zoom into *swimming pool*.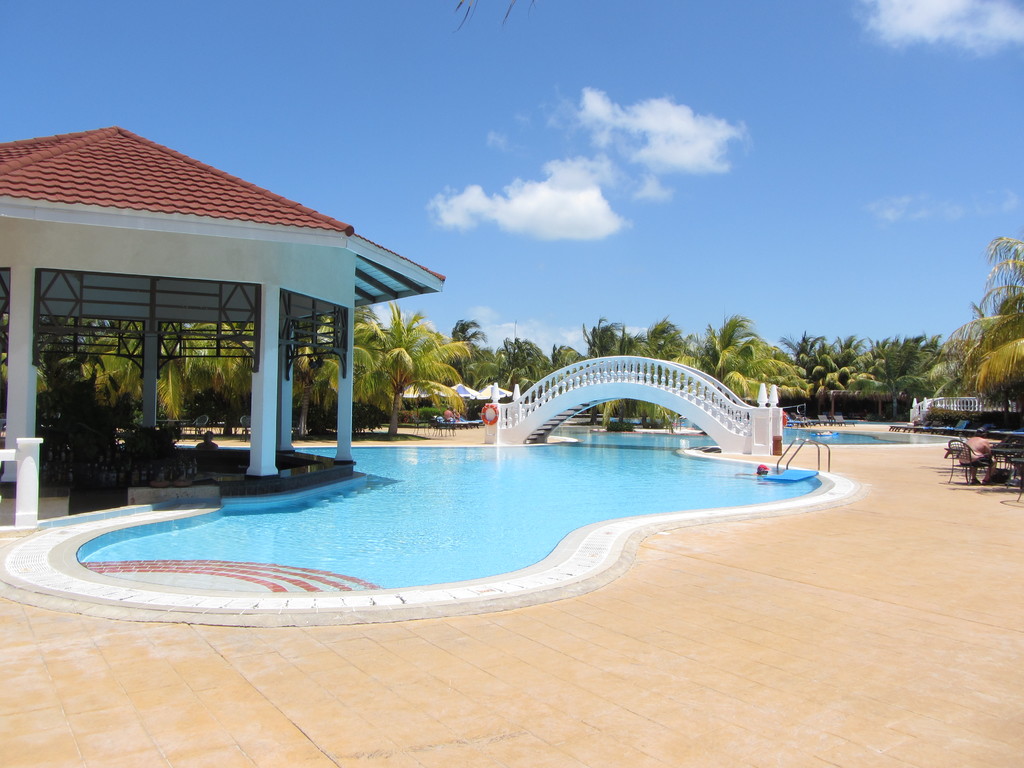
Zoom target: l=55, t=410, r=829, b=632.
